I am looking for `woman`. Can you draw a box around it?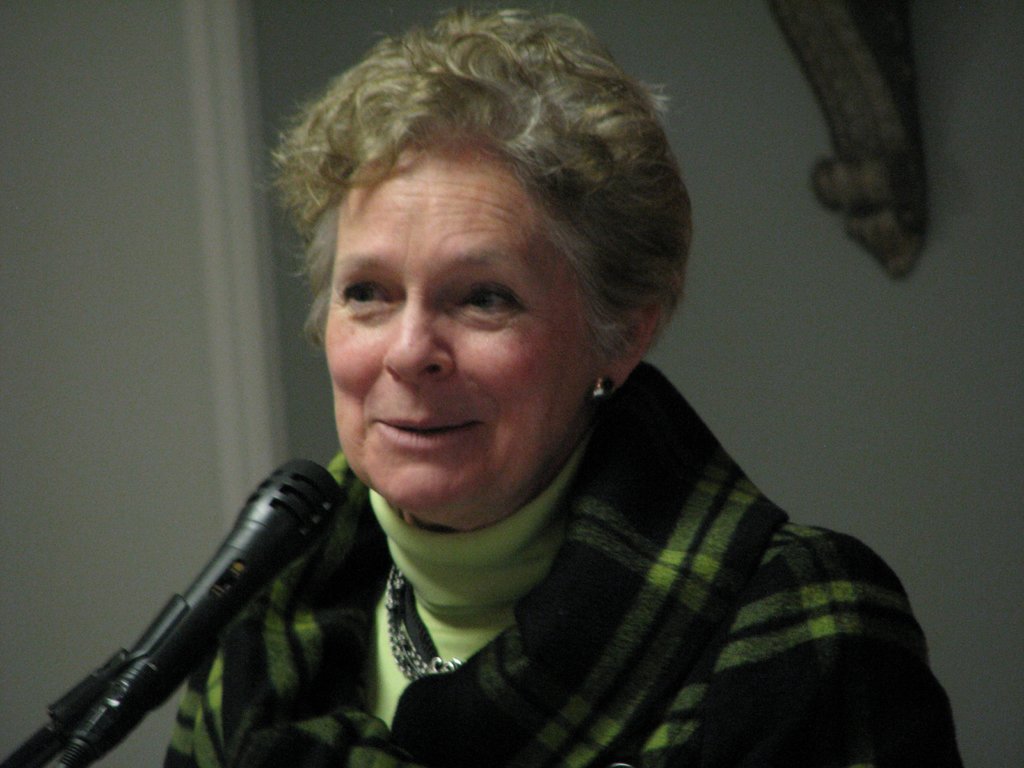
Sure, the bounding box is (117,27,904,767).
